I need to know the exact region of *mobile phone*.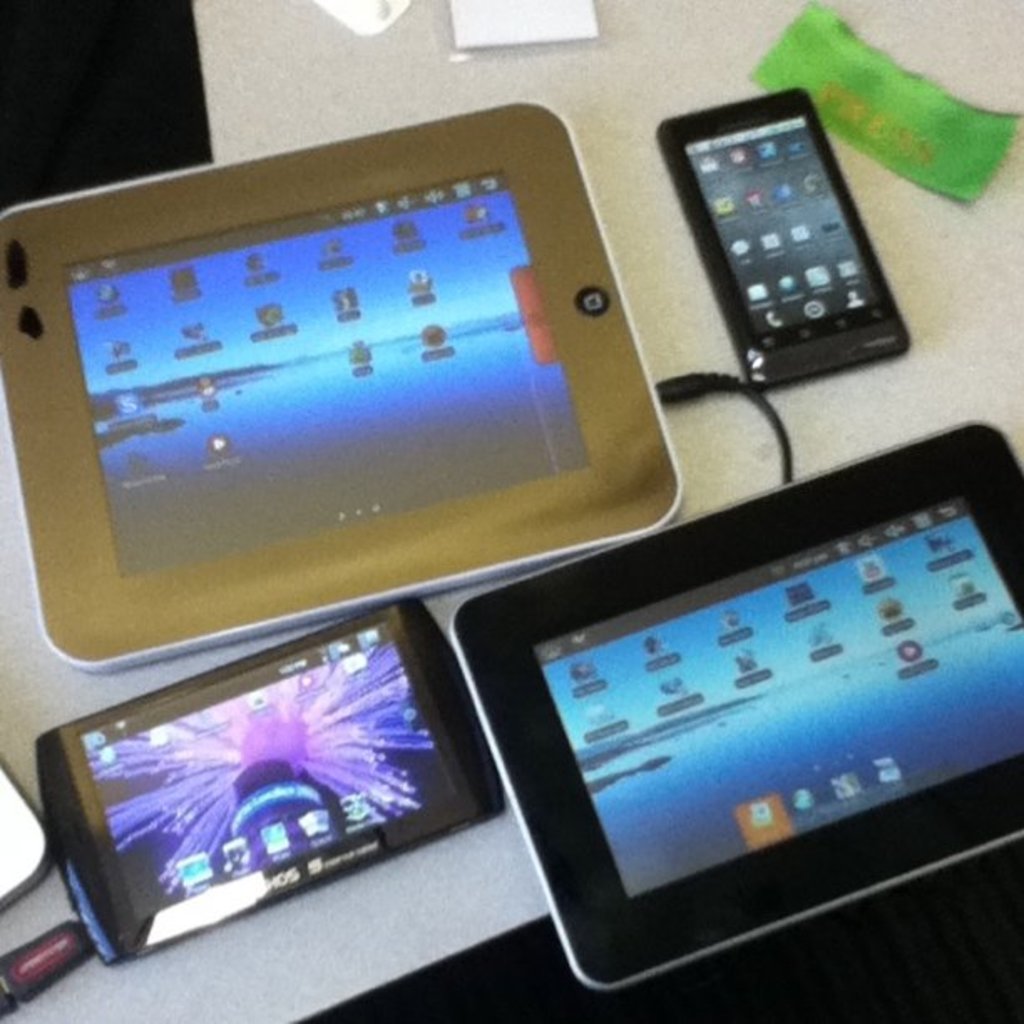
Region: left=35, top=597, right=507, bottom=962.
